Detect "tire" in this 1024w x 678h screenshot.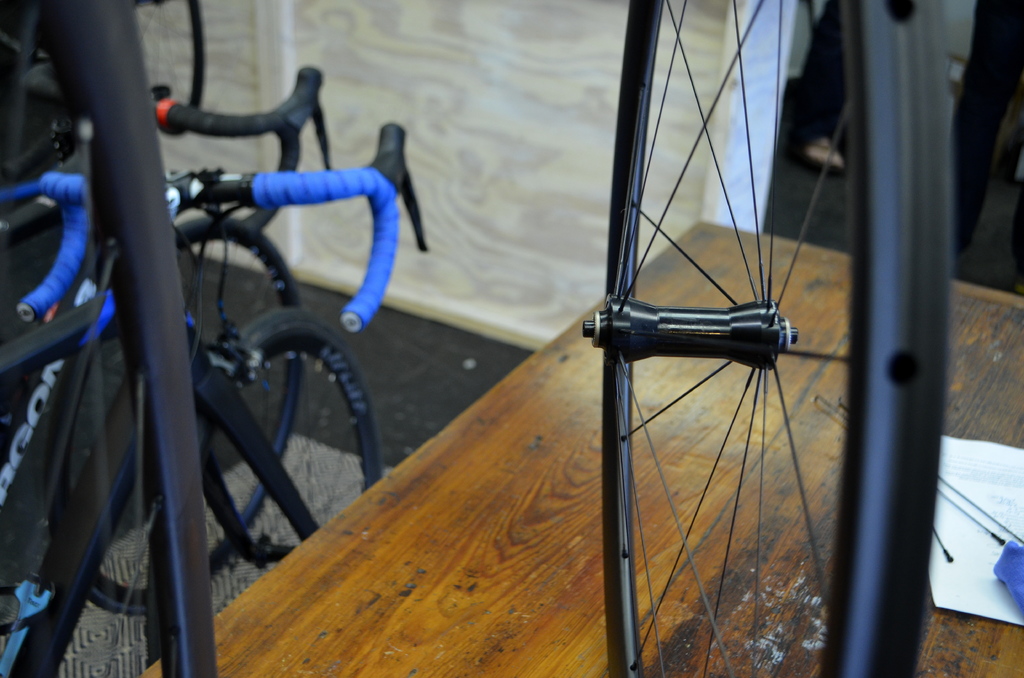
Detection: (51,218,301,617).
